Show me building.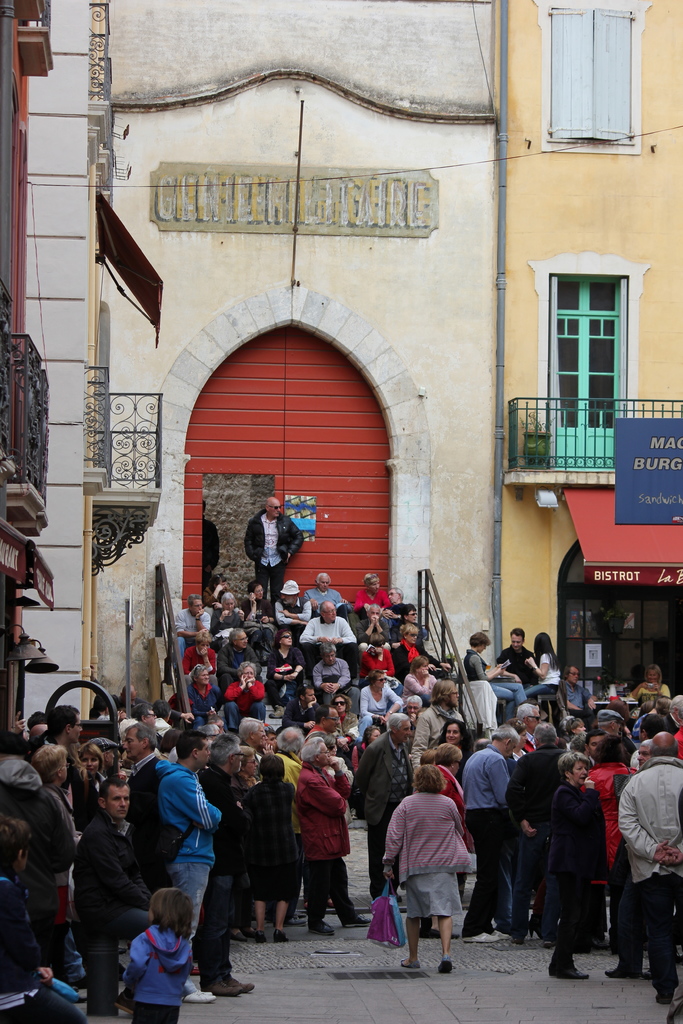
building is here: select_region(28, 0, 160, 734).
